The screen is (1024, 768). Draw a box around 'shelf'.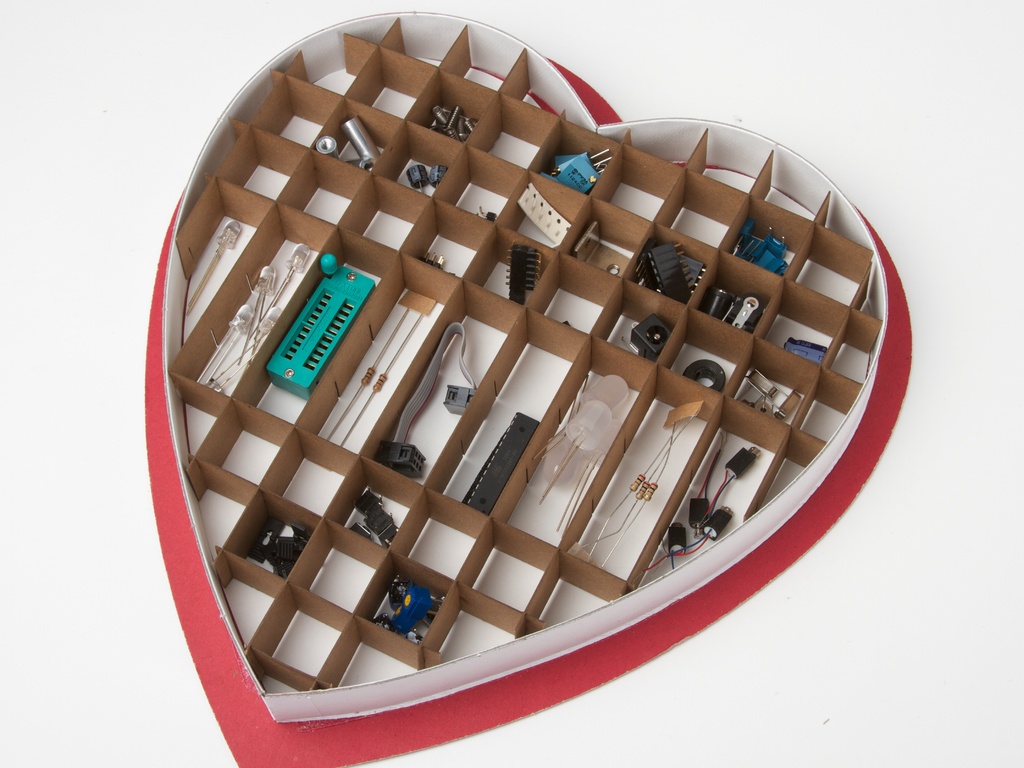
locate(354, 552, 462, 642).
